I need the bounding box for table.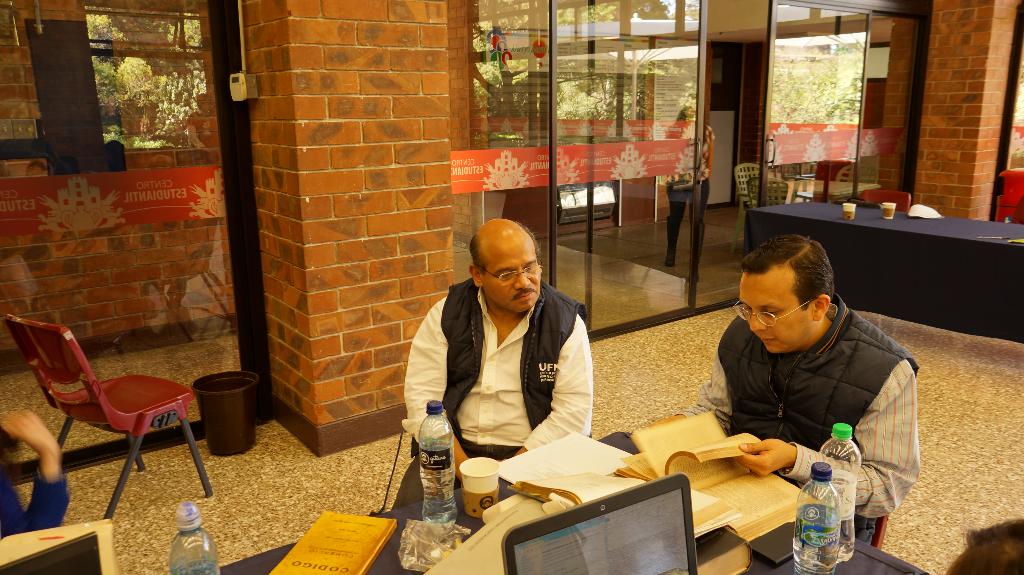
Here it is: bbox(808, 177, 879, 198).
